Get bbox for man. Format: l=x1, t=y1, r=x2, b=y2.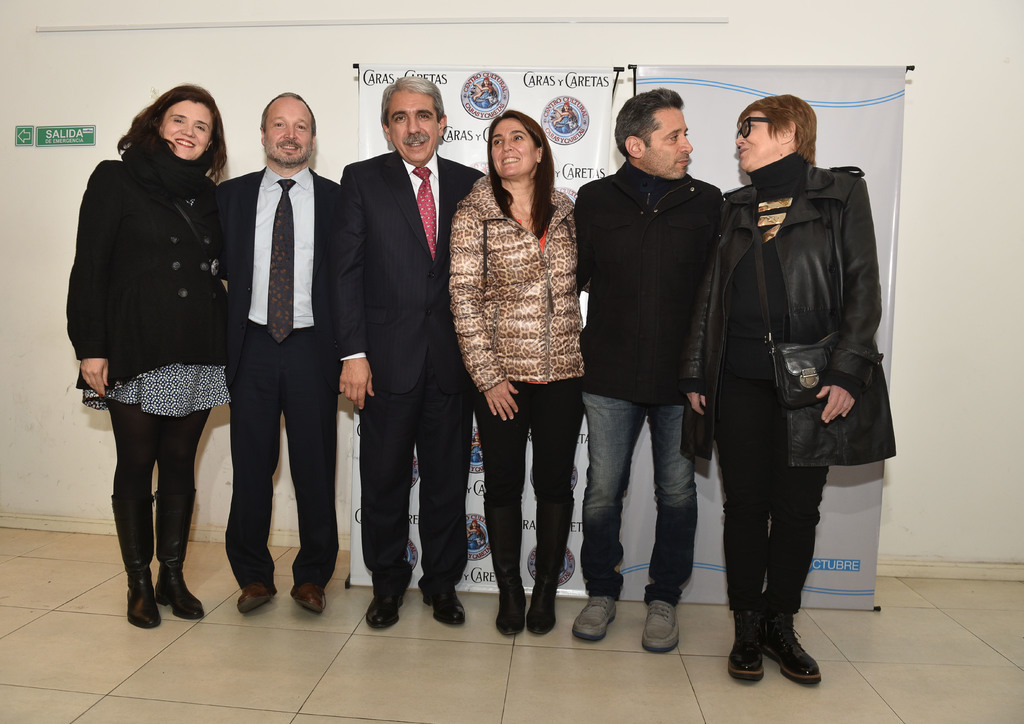
l=326, t=67, r=485, b=632.
